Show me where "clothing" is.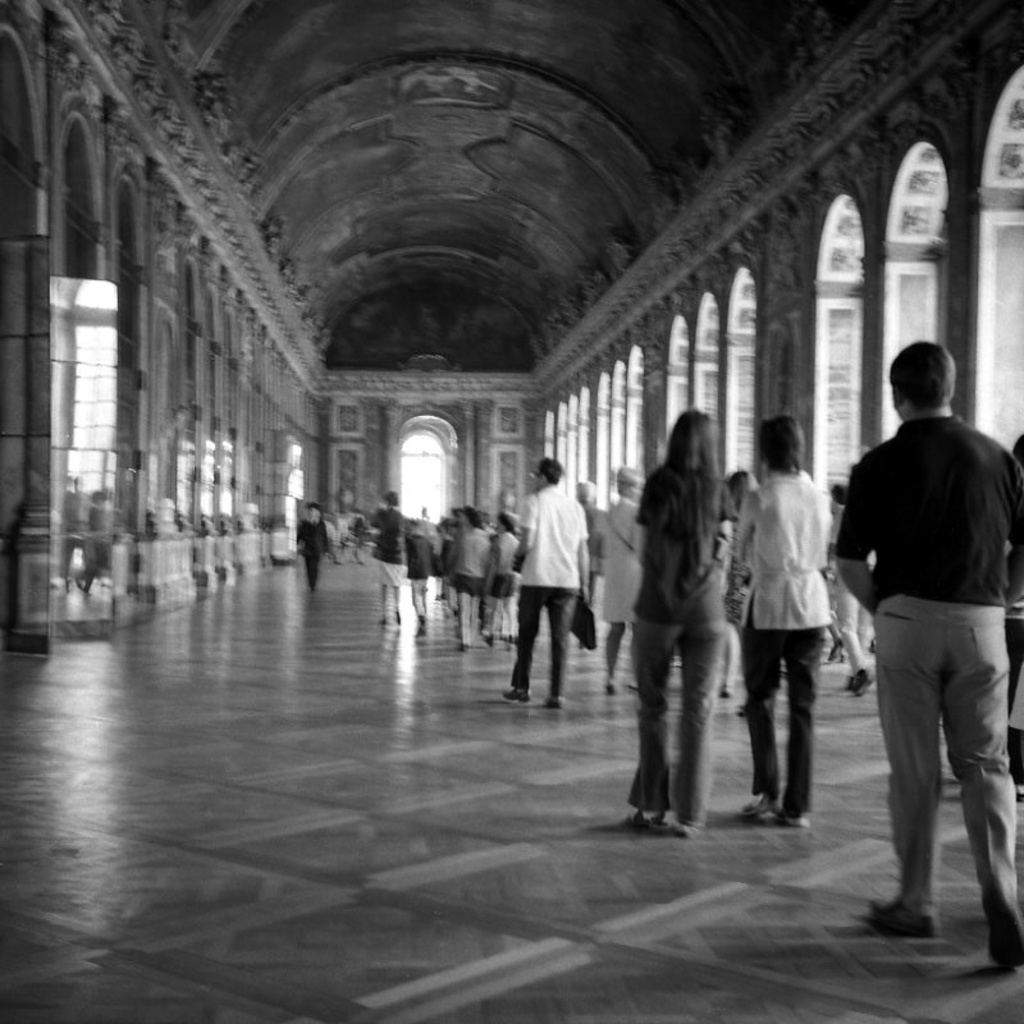
"clothing" is at l=457, t=589, r=483, b=645.
